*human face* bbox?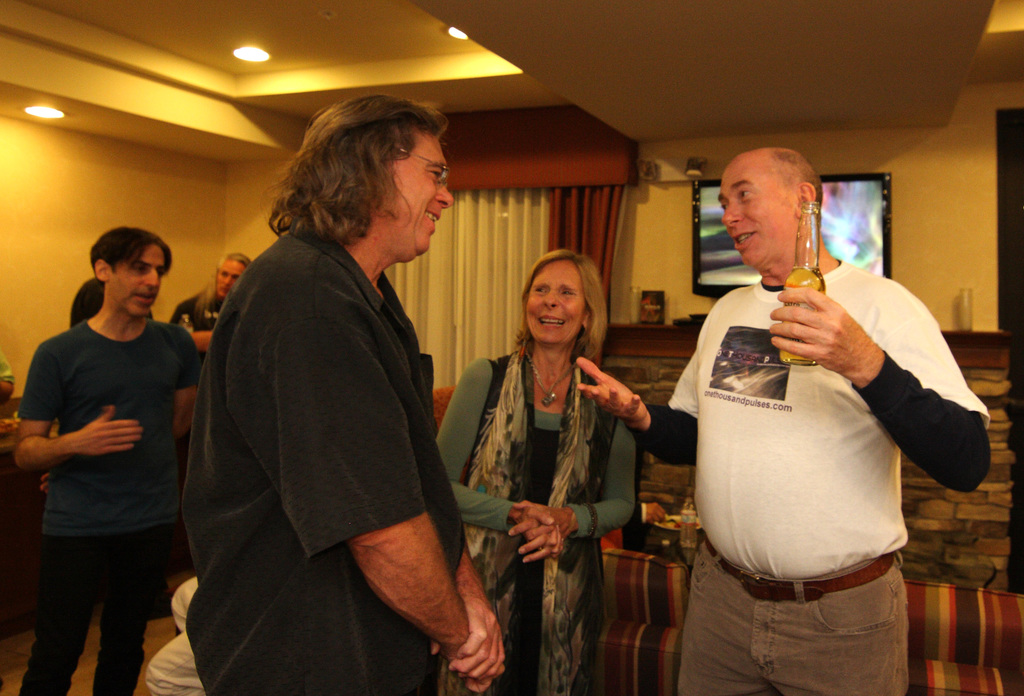
107:245:166:322
